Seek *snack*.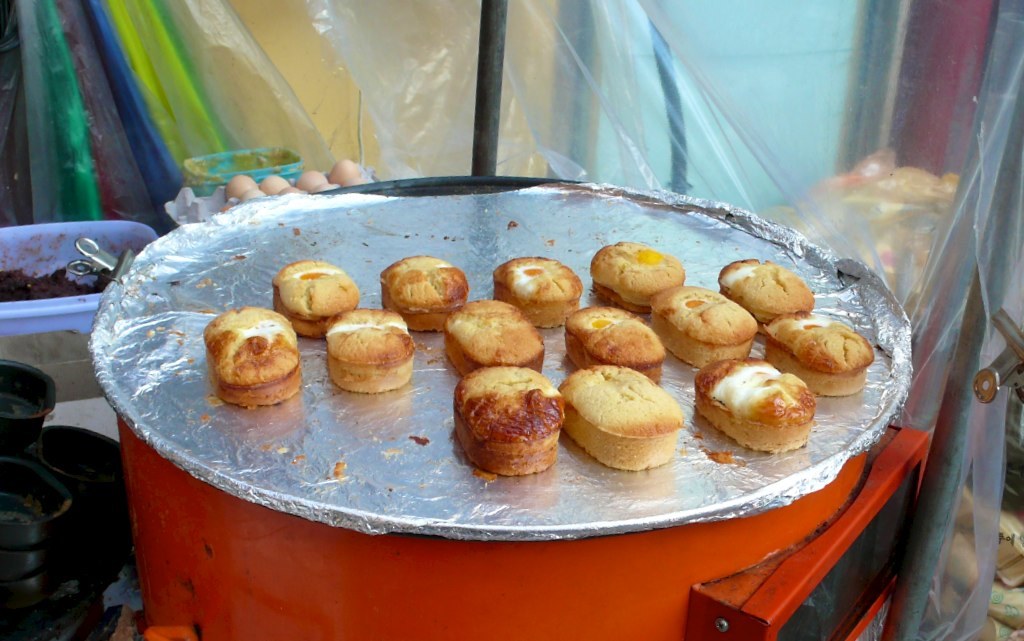
region(444, 297, 546, 376).
